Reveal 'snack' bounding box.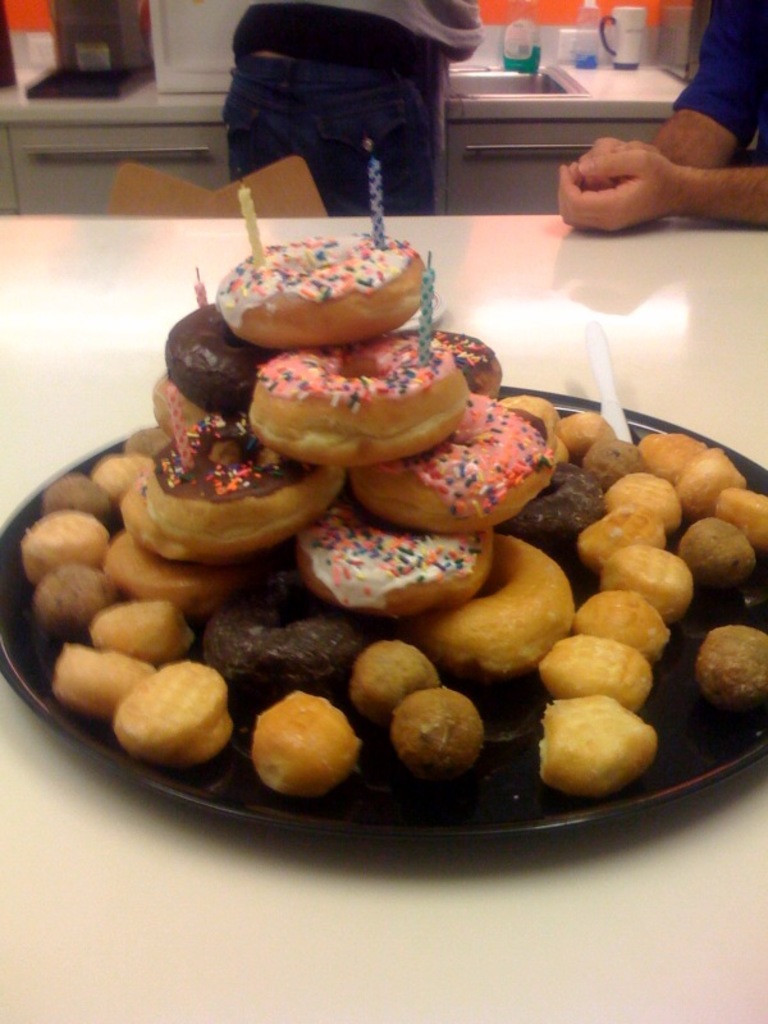
Revealed: BBox(102, 646, 234, 755).
